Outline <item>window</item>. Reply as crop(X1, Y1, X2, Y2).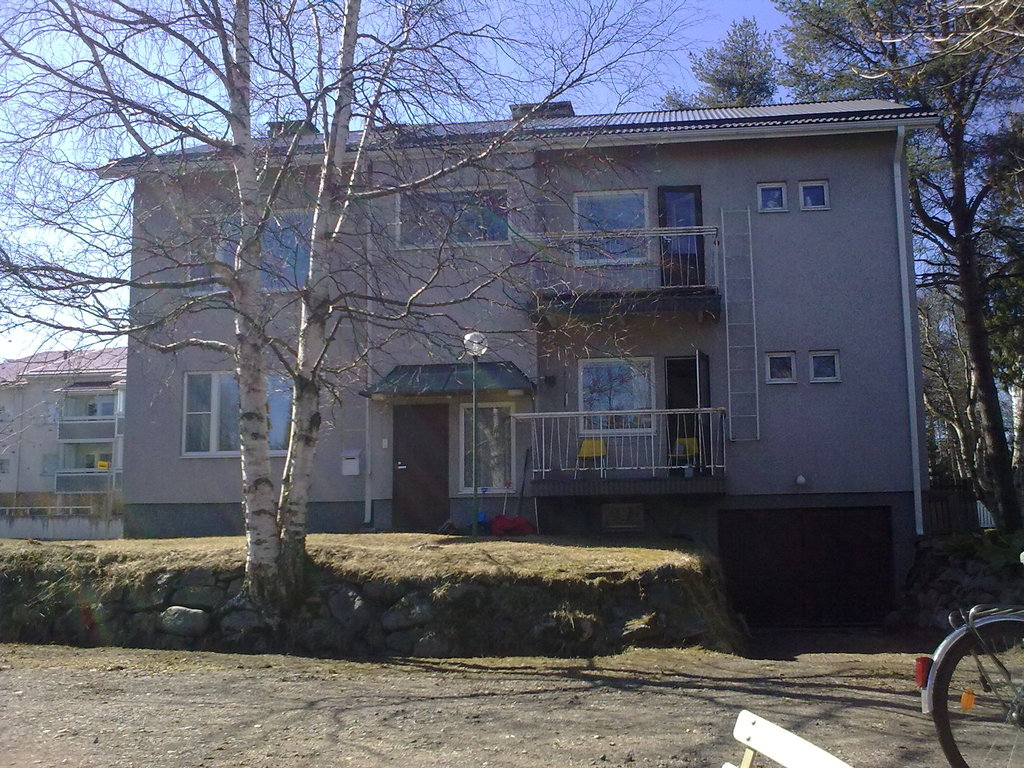
crop(221, 209, 319, 298).
